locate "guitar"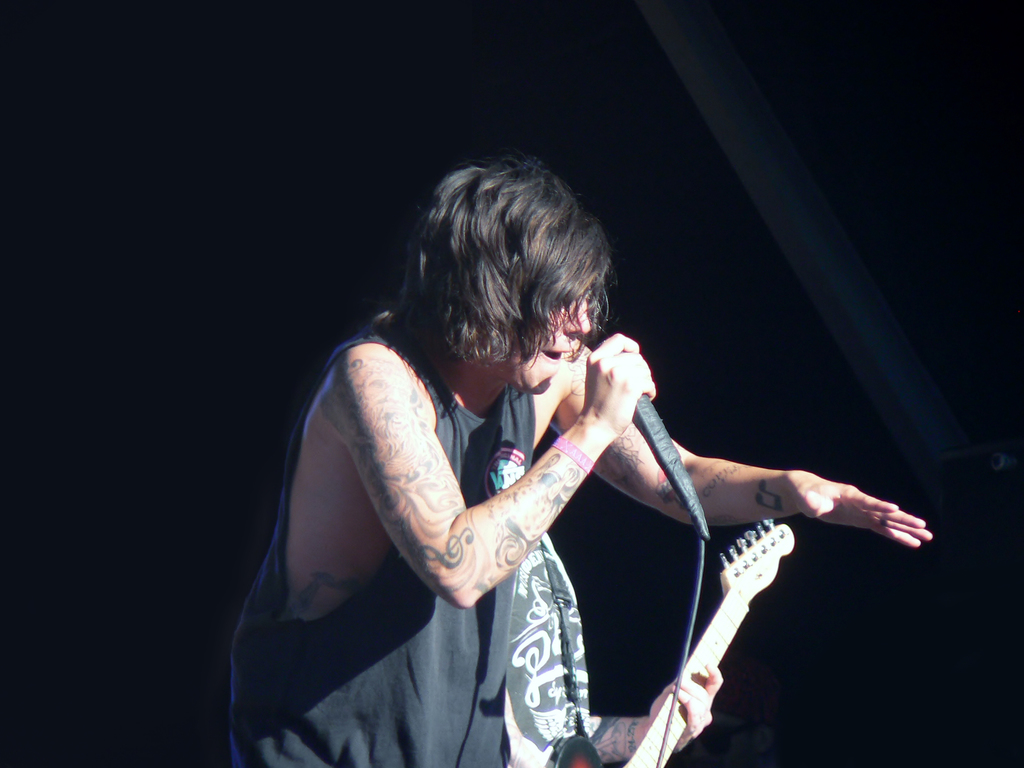
541:515:801:767
